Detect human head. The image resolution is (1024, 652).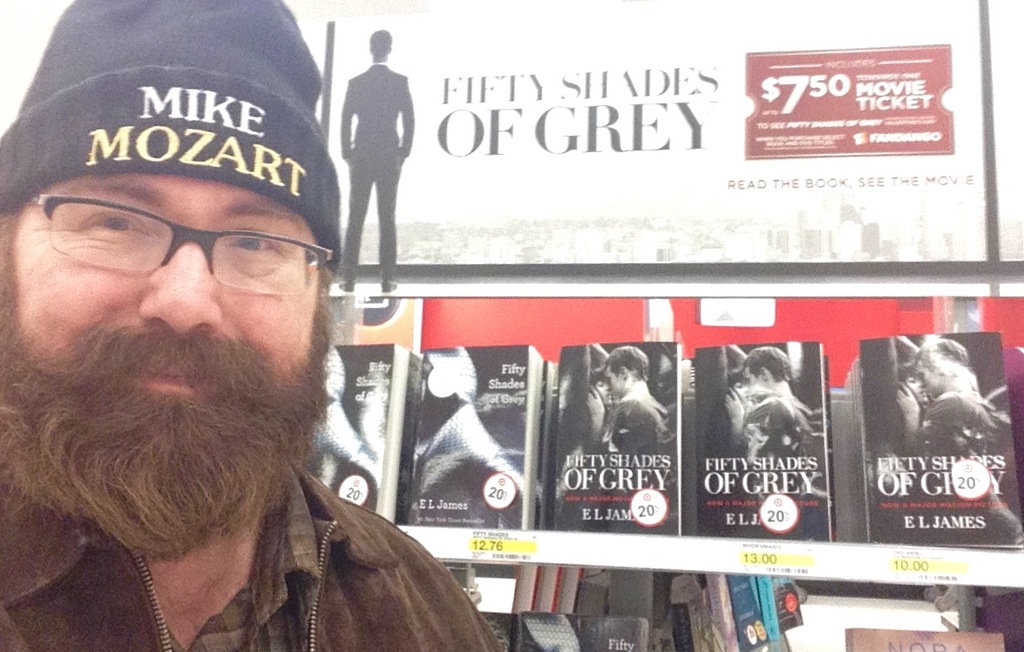
locate(12, 113, 374, 411).
